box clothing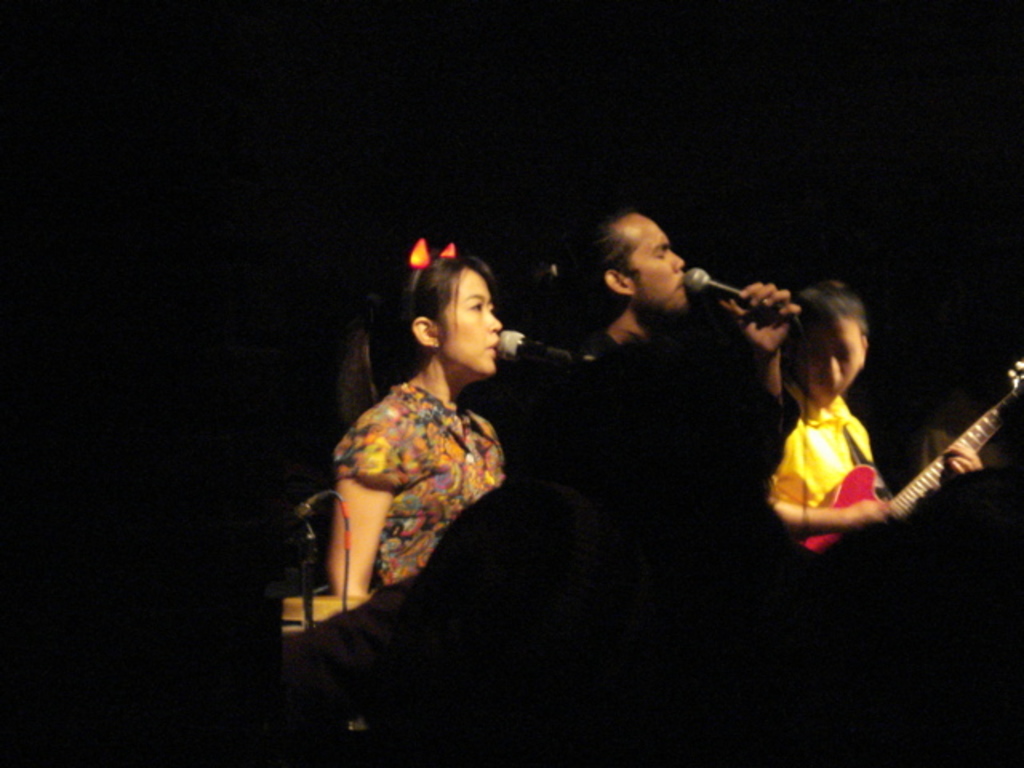
(766, 378, 902, 538)
